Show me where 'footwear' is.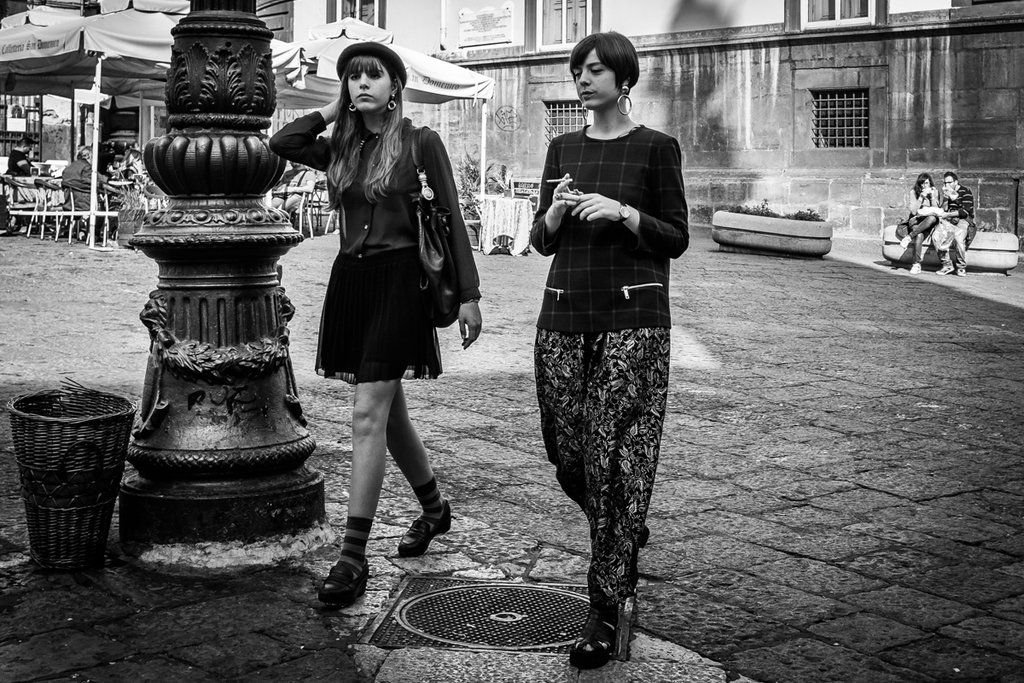
'footwear' is at (x1=931, y1=255, x2=950, y2=277).
